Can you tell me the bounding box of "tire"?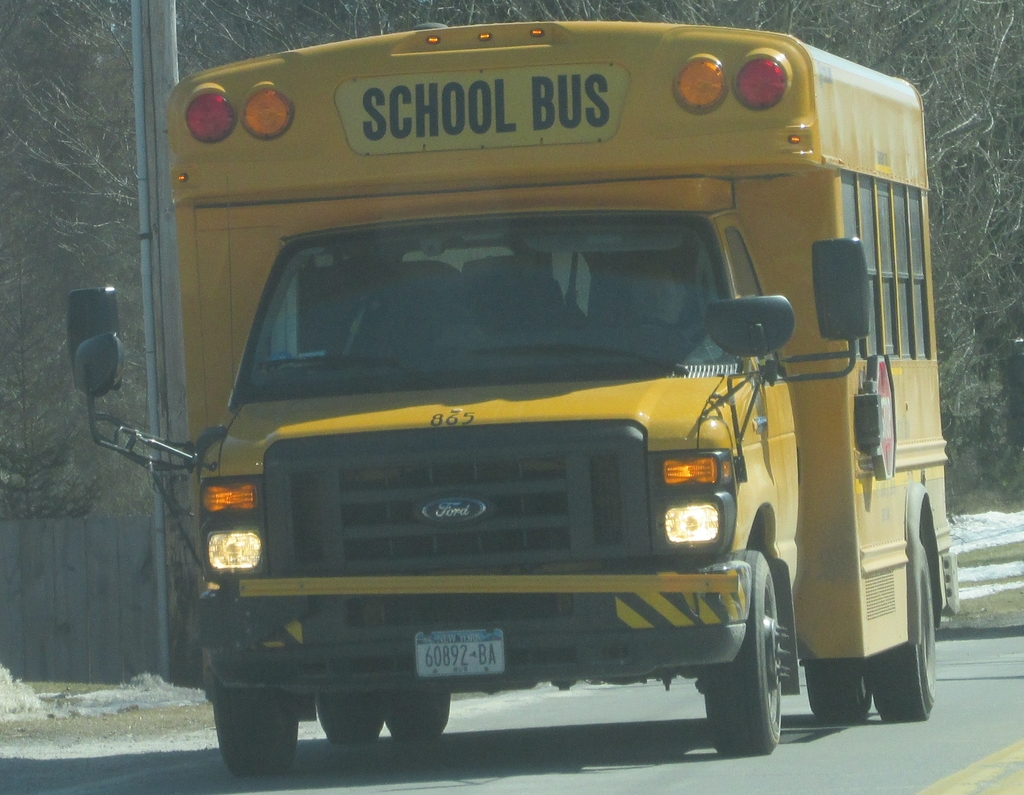
bbox=(874, 531, 936, 719).
